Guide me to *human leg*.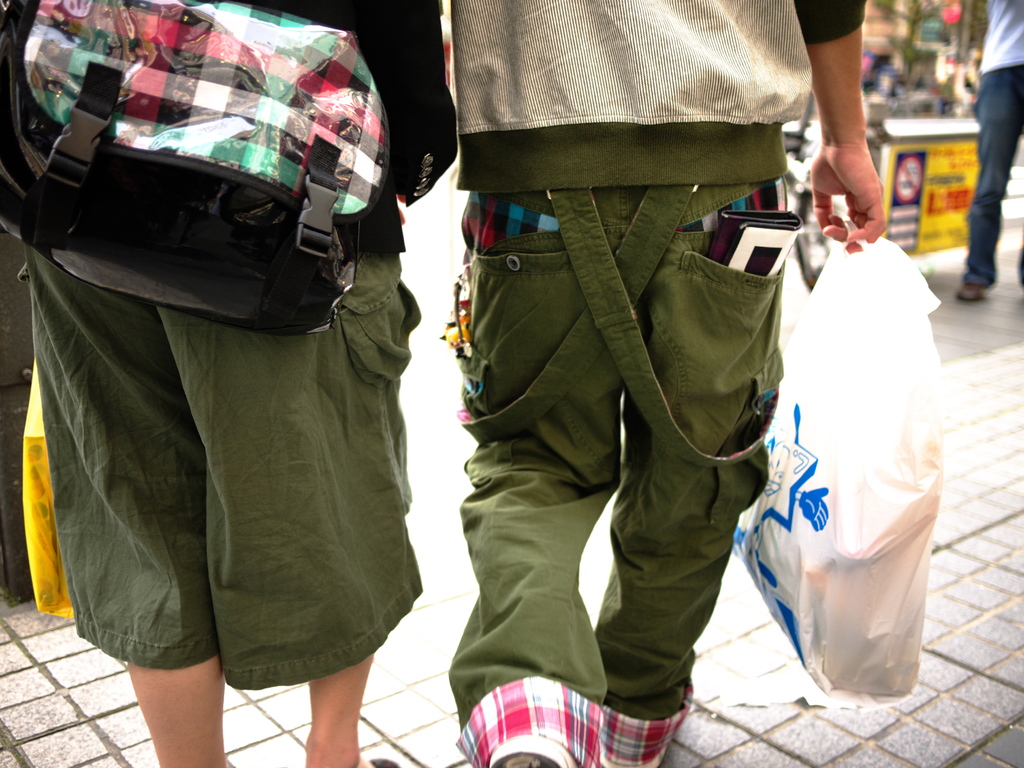
Guidance: [x1=130, y1=659, x2=237, y2=767].
